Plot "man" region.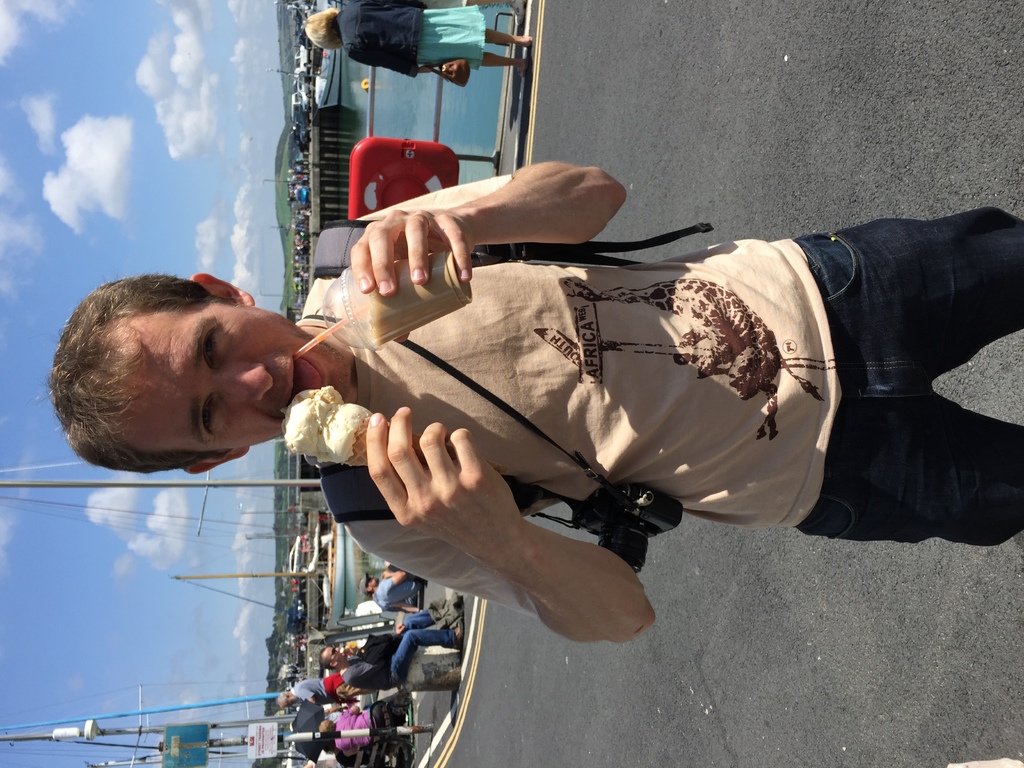
Plotted at pyautogui.locateOnScreen(317, 600, 463, 686).
